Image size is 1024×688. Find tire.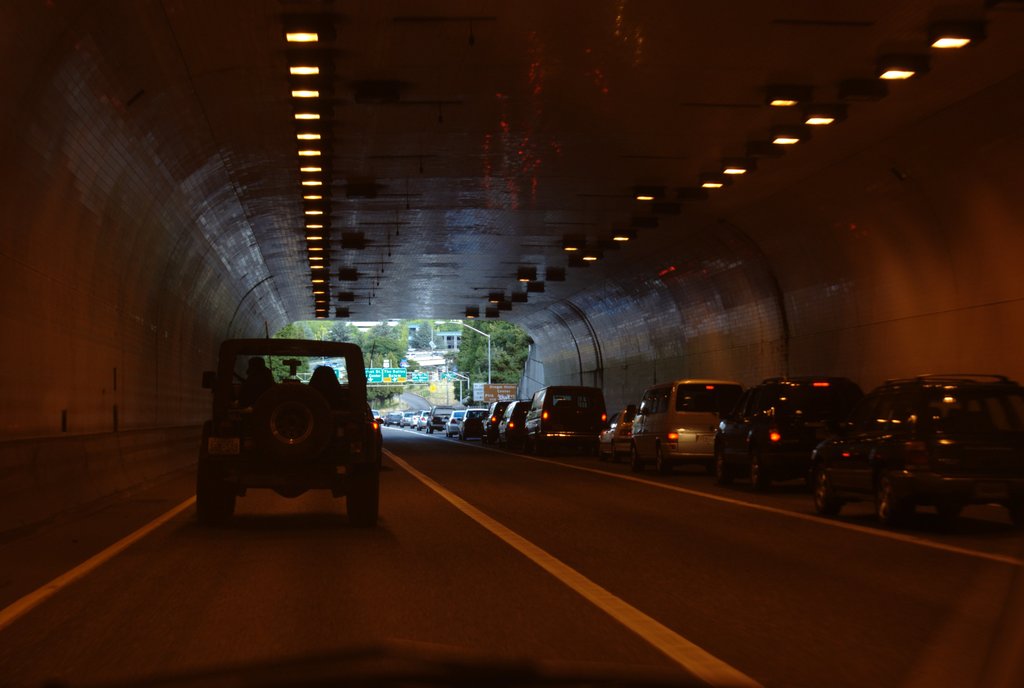
(380,419,391,430).
